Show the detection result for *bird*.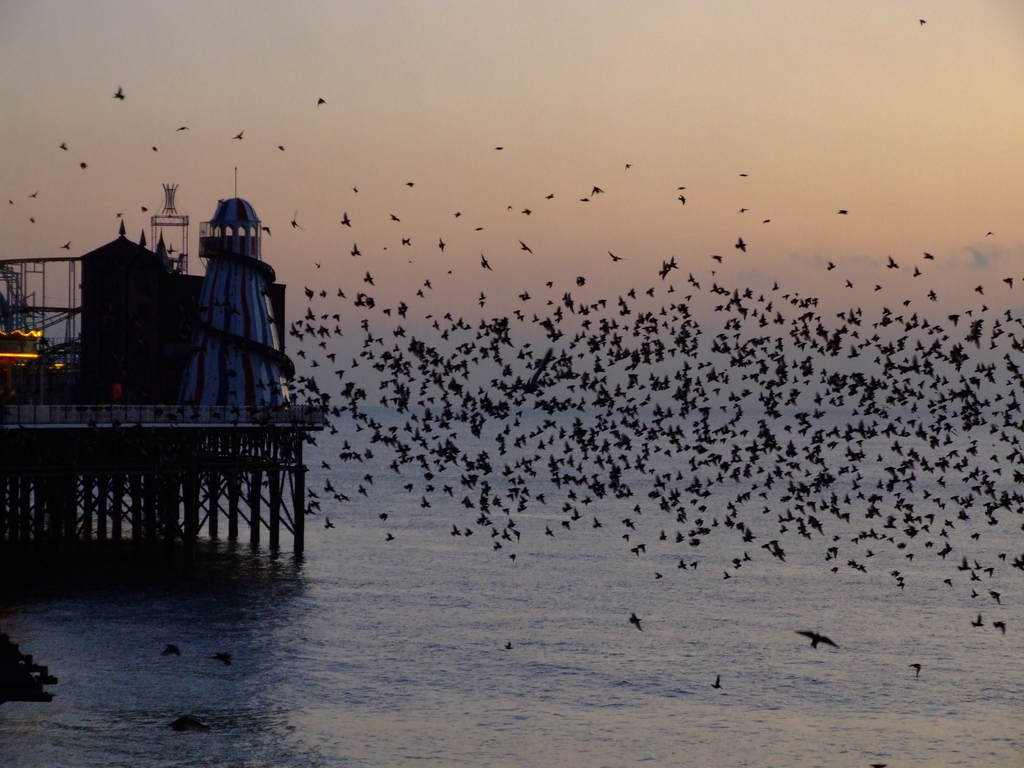
[340, 212, 354, 233].
